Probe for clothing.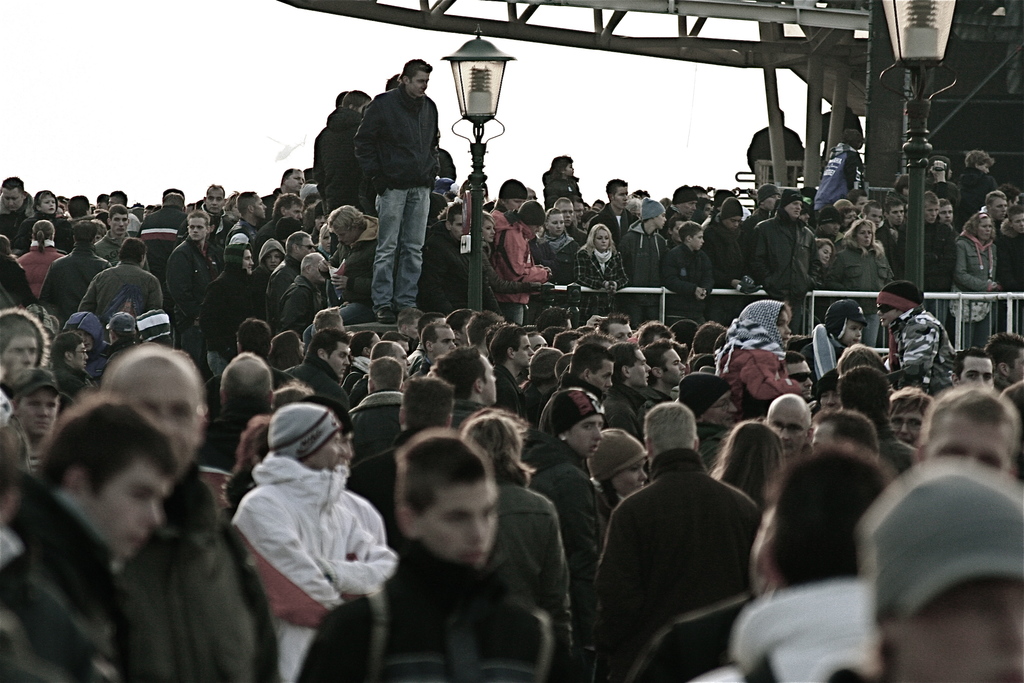
Probe result: x1=282 y1=267 x2=331 y2=330.
